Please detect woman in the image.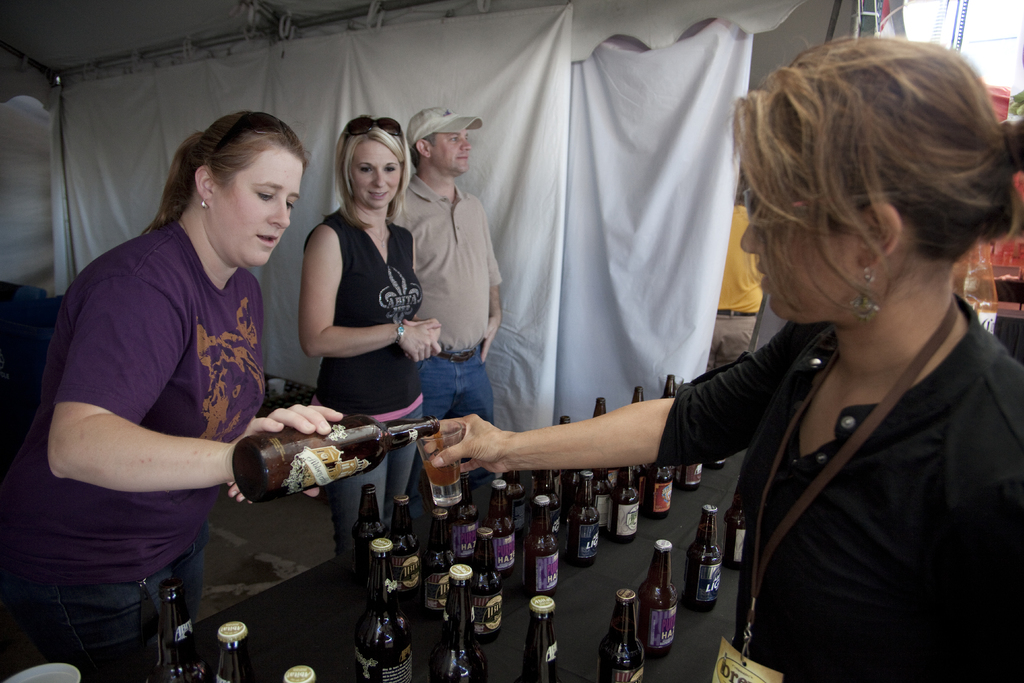
{"left": 419, "top": 30, "right": 1023, "bottom": 682}.
